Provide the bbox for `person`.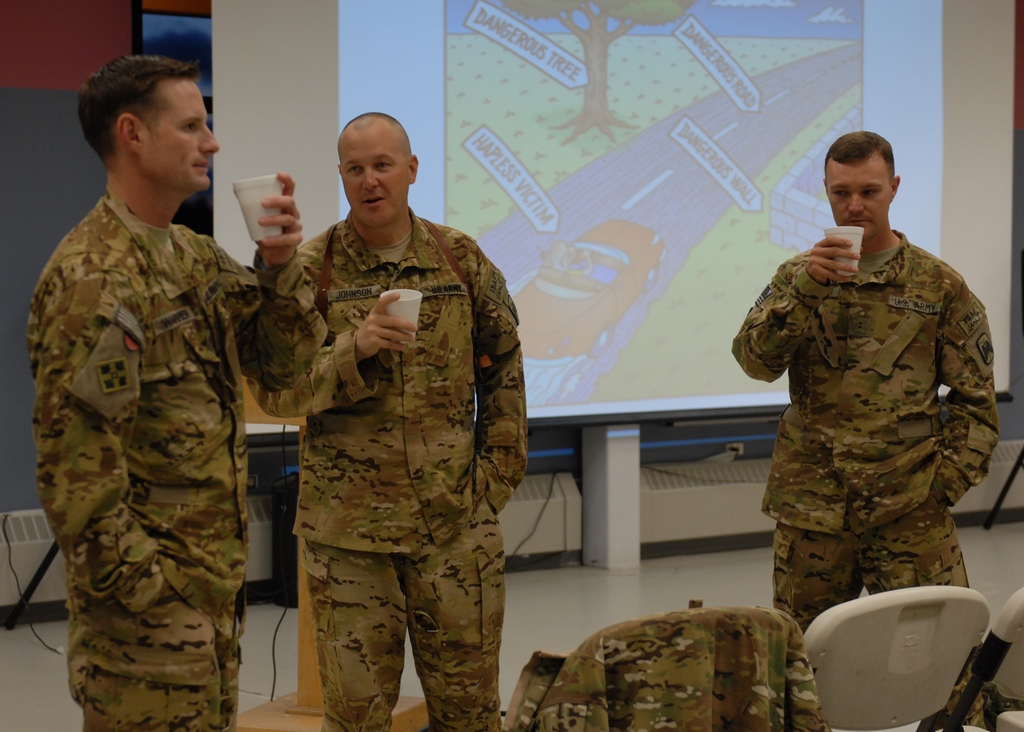
detection(734, 134, 1005, 731).
